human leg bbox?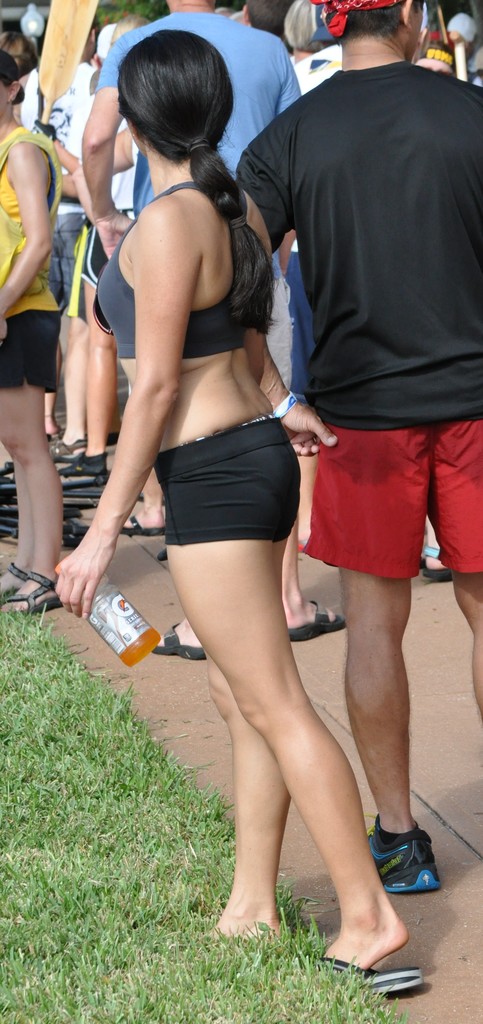
bbox(62, 205, 86, 443)
